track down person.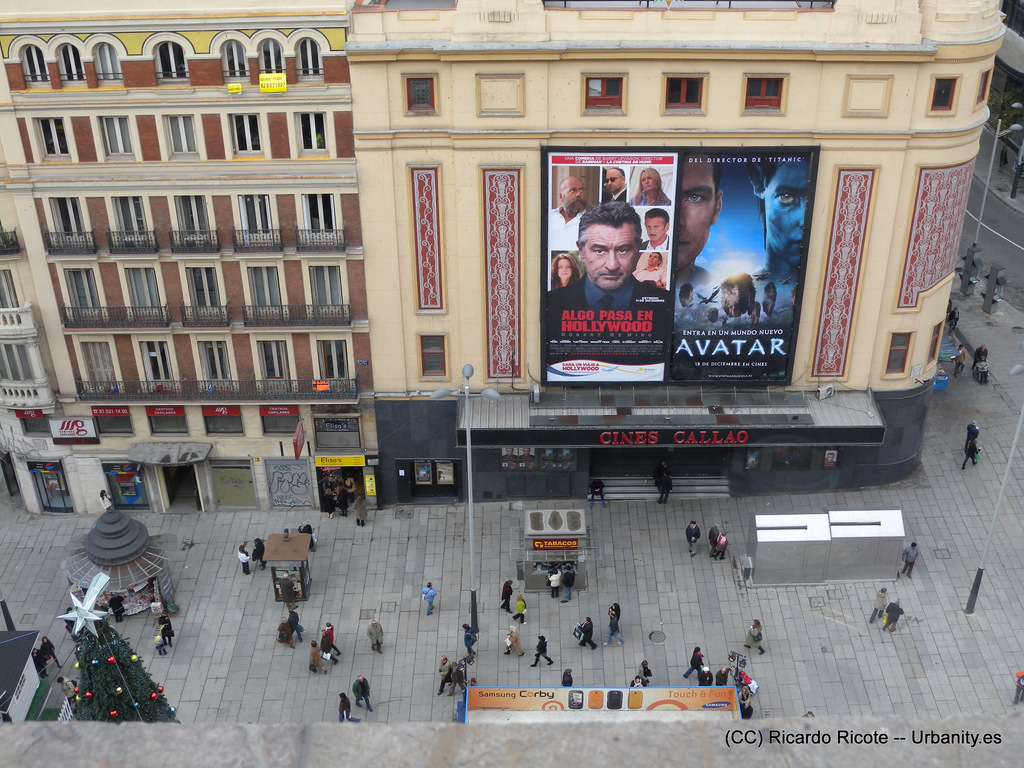
Tracked to 352:673:375:712.
